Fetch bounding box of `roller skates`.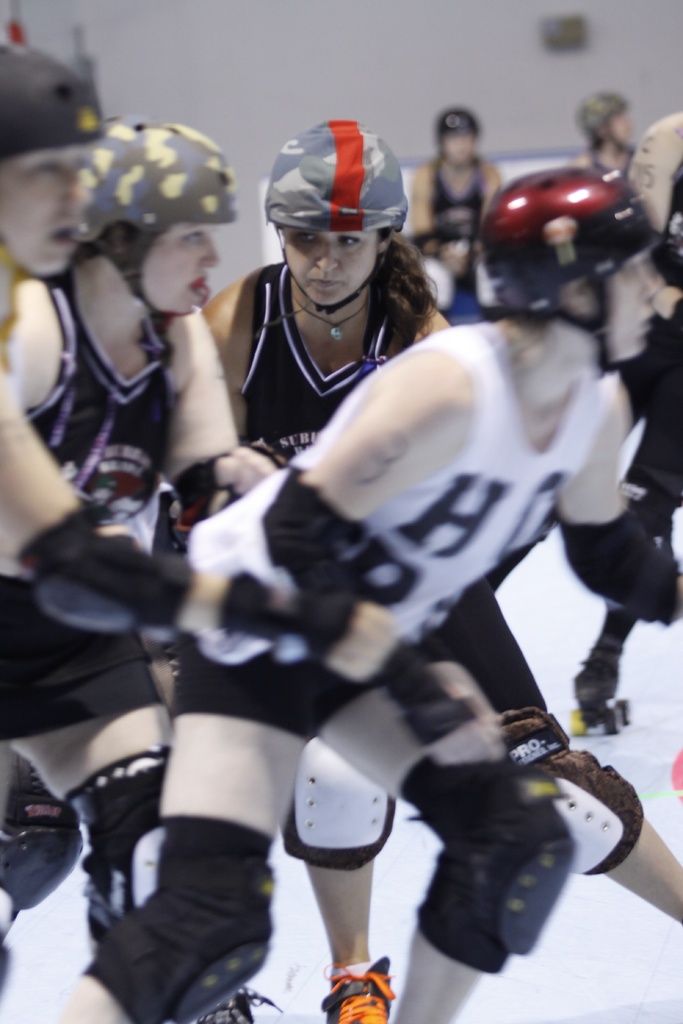
Bbox: region(568, 639, 630, 733).
